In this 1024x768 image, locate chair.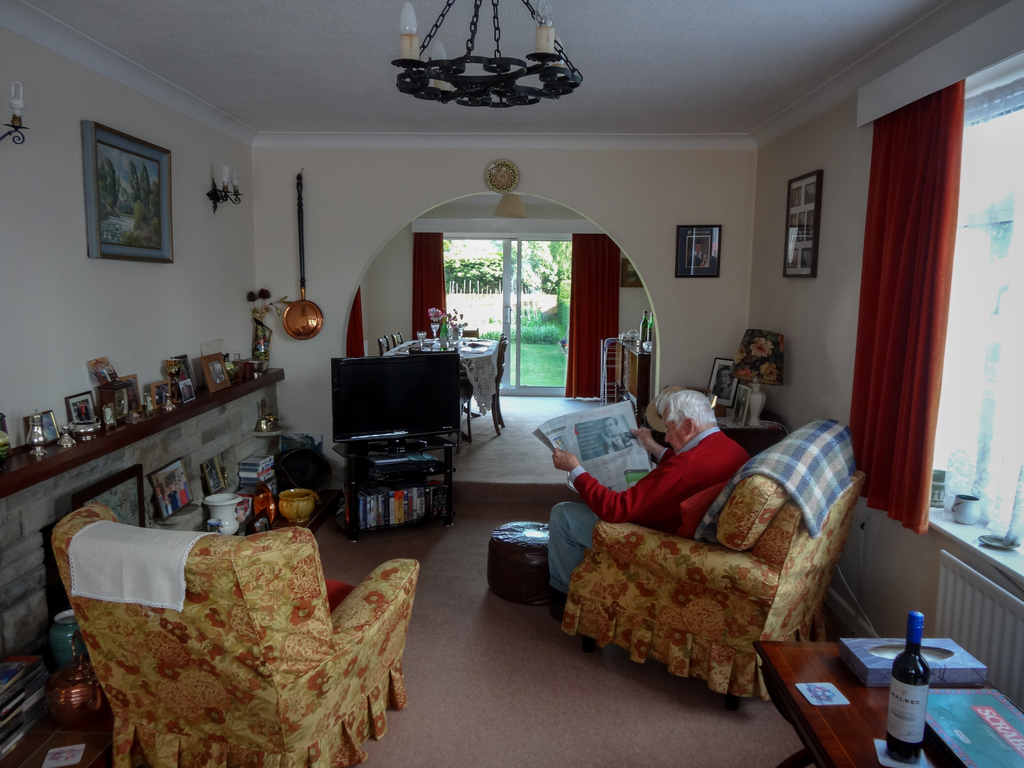
Bounding box: (x1=463, y1=339, x2=508, y2=438).
